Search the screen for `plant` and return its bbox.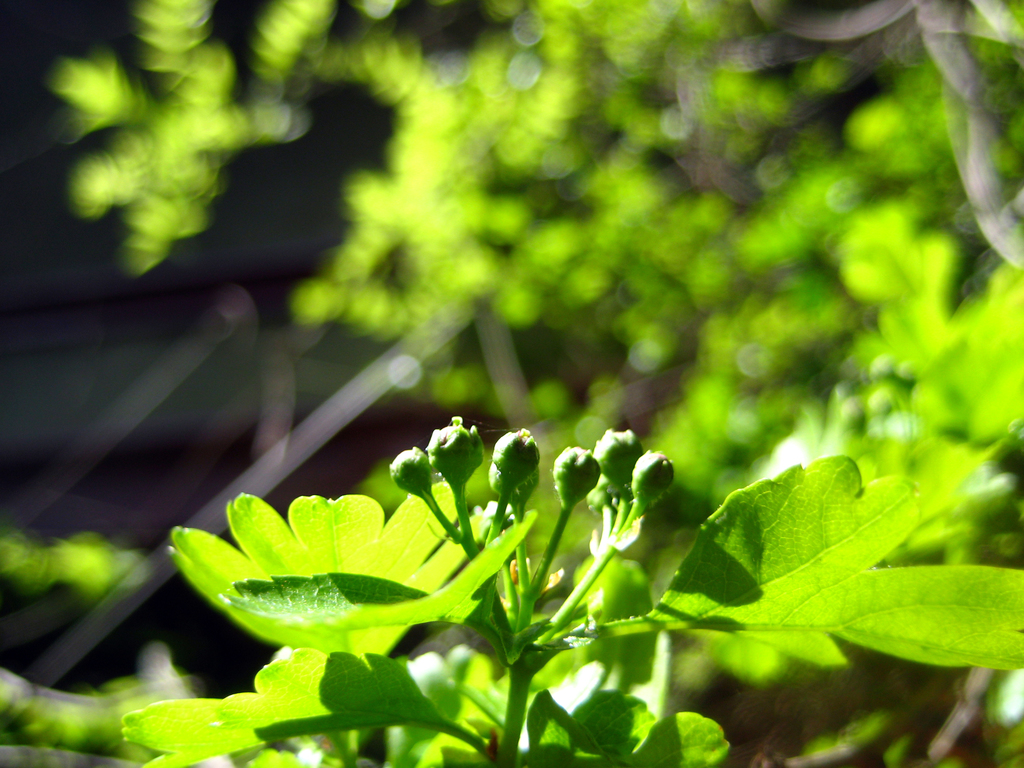
Found: crop(0, 521, 154, 634).
